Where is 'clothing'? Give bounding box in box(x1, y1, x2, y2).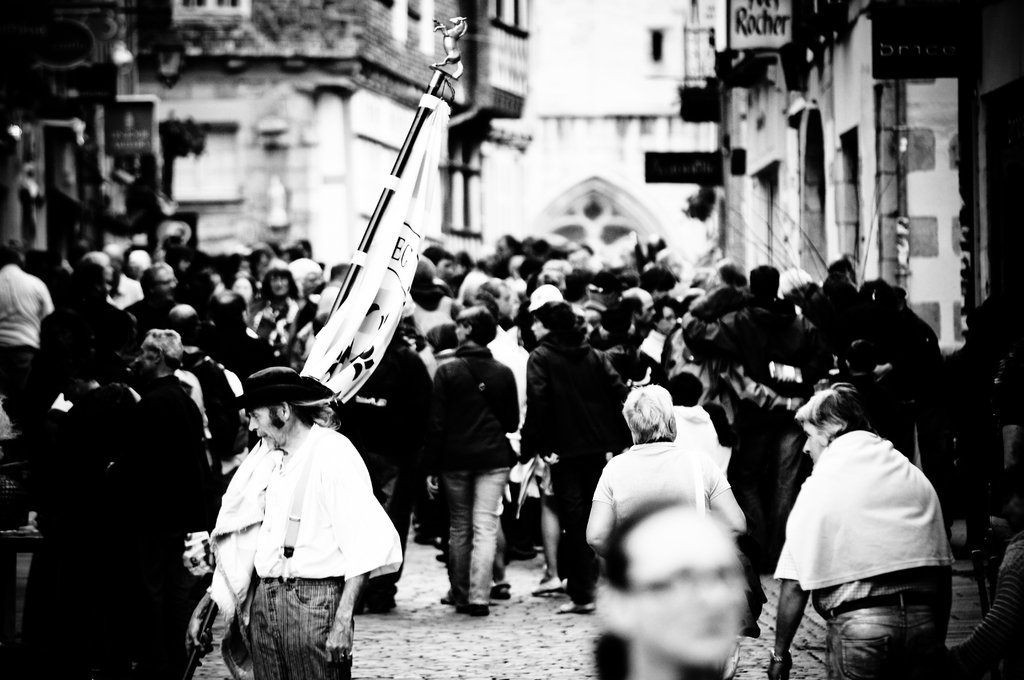
box(527, 337, 624, 600).
